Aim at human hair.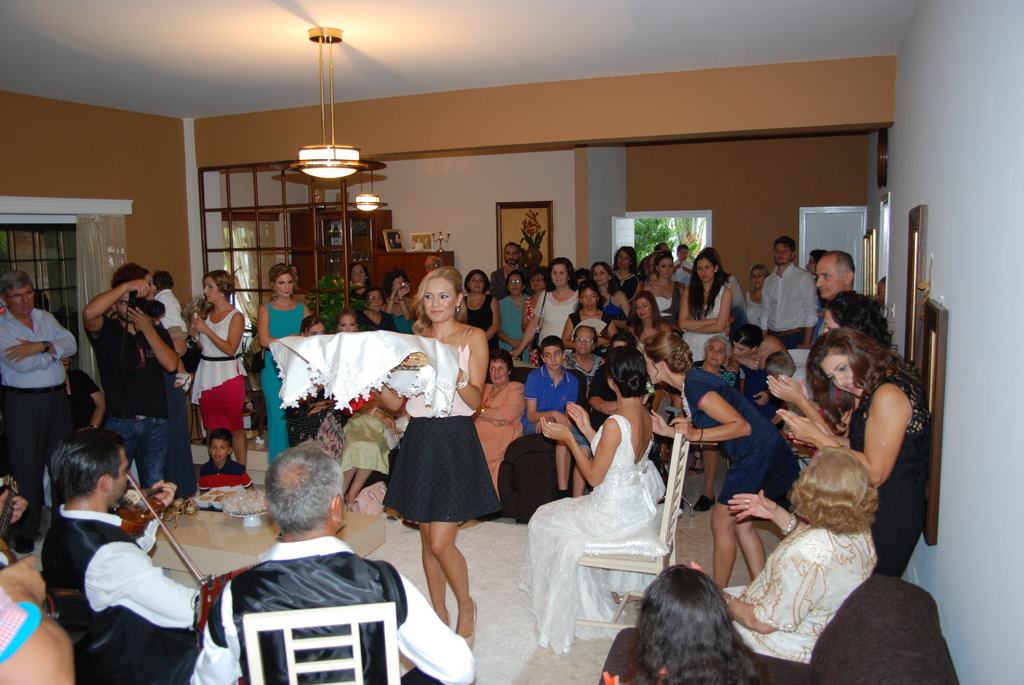
Aimed at select_region(202, 271, 235, 318).
